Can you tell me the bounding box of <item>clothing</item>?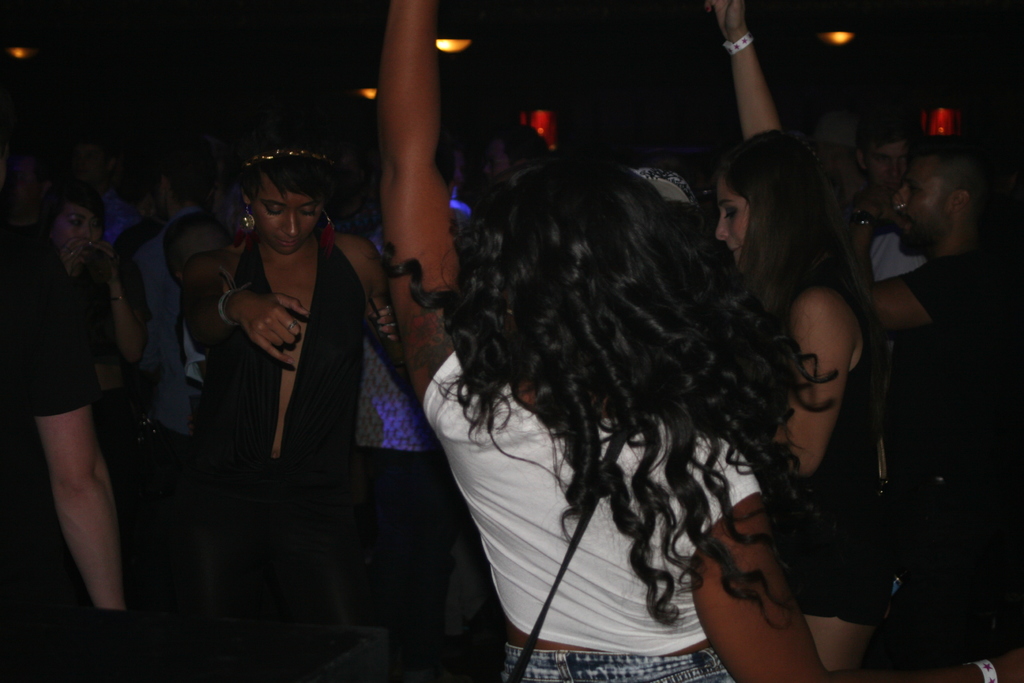
x1=771 y1=276 x2=899 y2=627.
